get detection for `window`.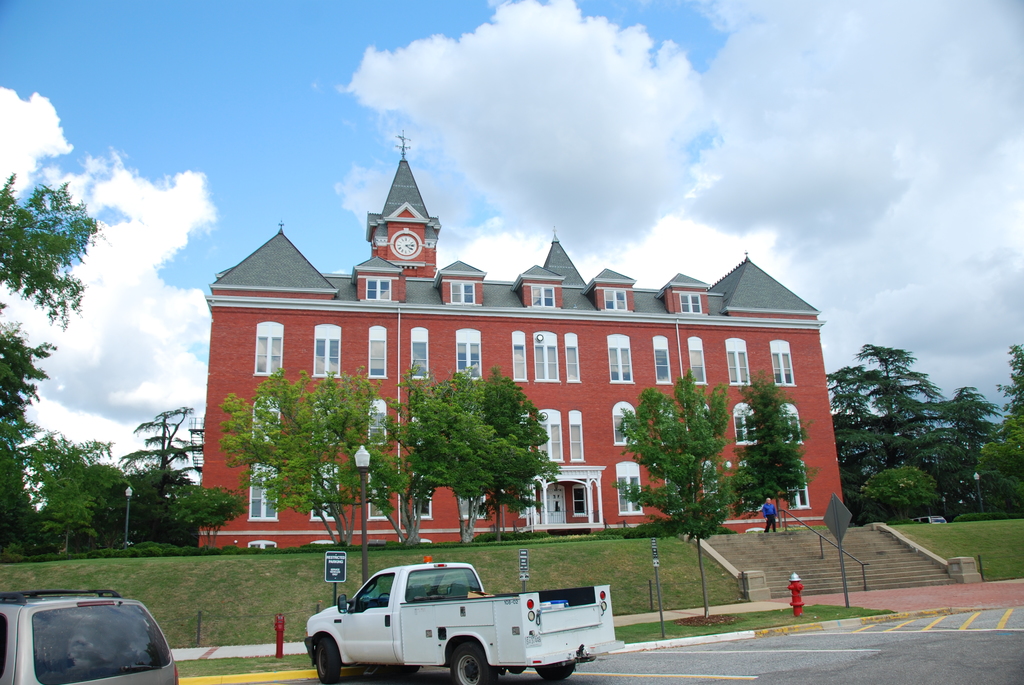
Detection: pyautogui.locateOnScreen(682, 329, 710, 390).
